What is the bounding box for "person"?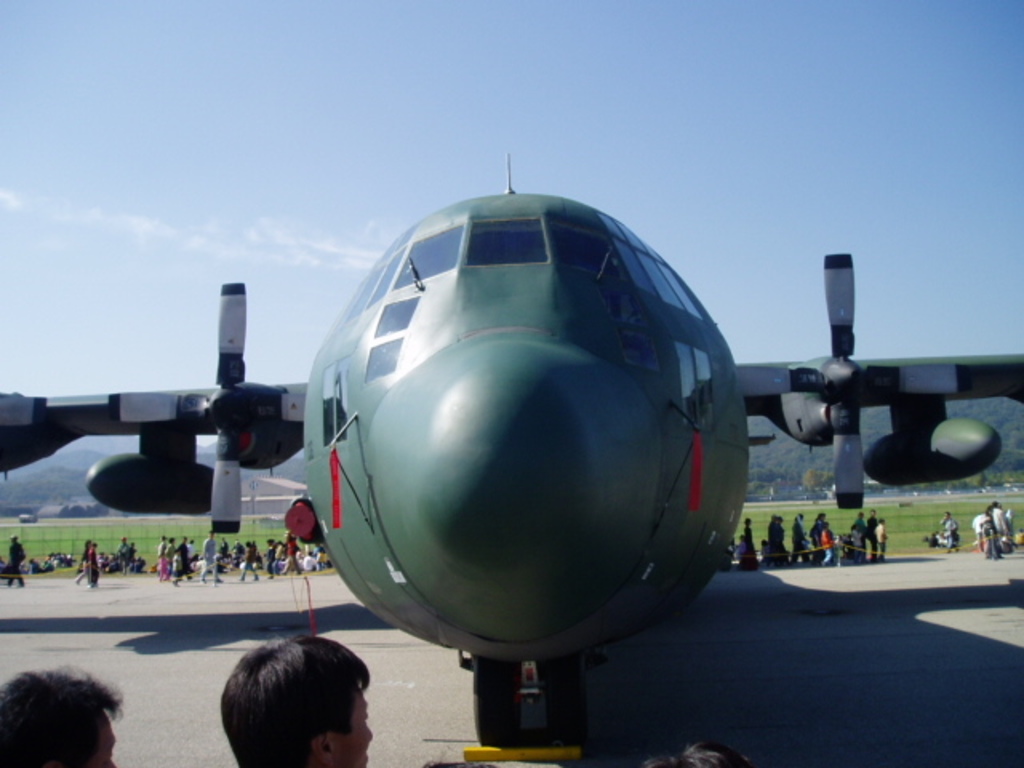
104:531:147:573.
